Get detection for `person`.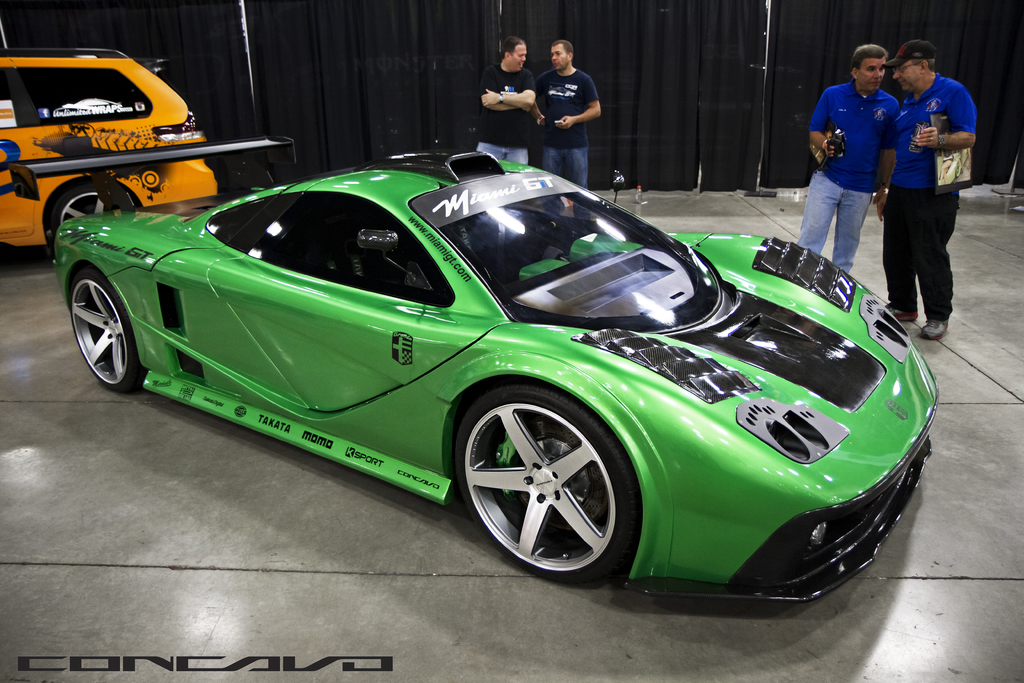
Detection: bbox=(472, 28, 536, 165).
